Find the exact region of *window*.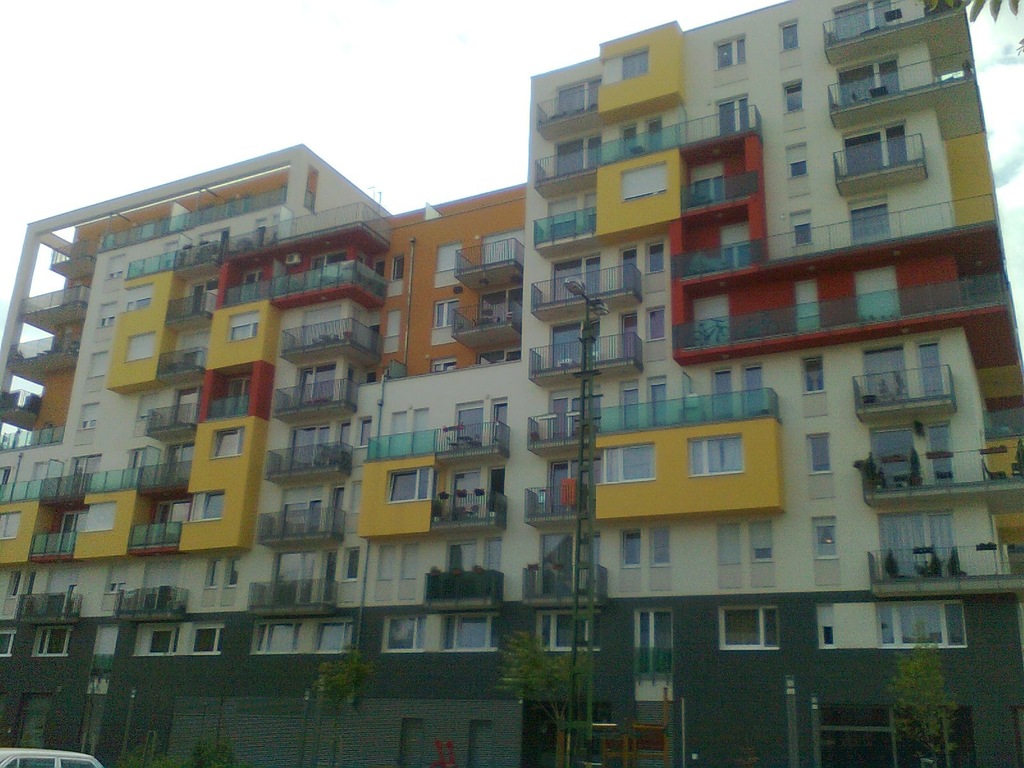
Exact region: pyautogui.locateOnScreen(824, 0, 892, 65).
